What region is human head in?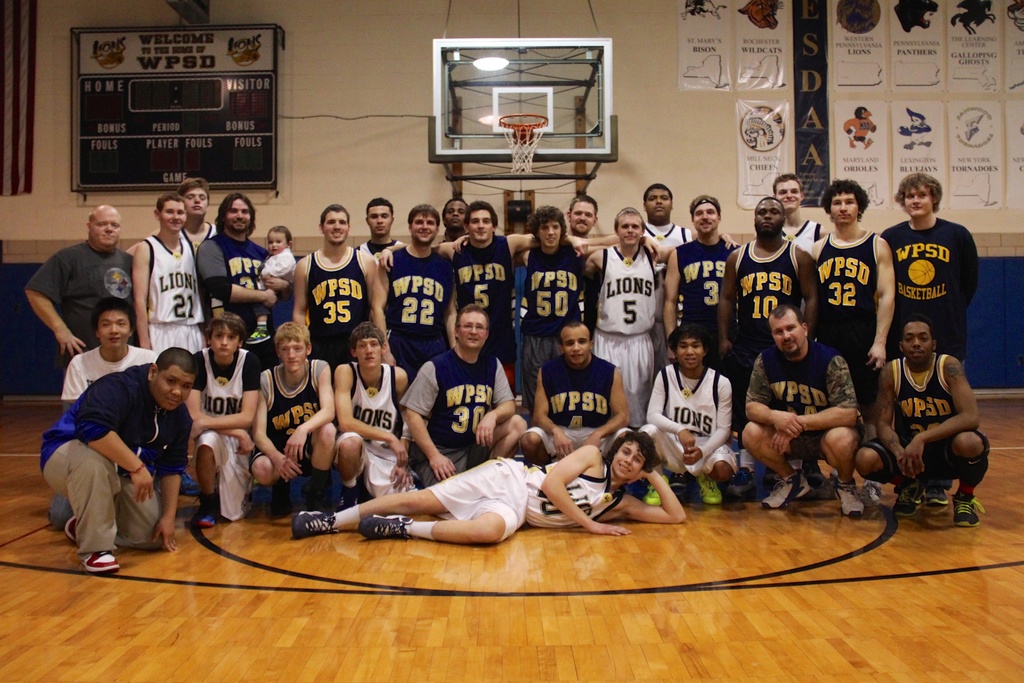
(x1=529, y1=210, x2=566, y2=247).
